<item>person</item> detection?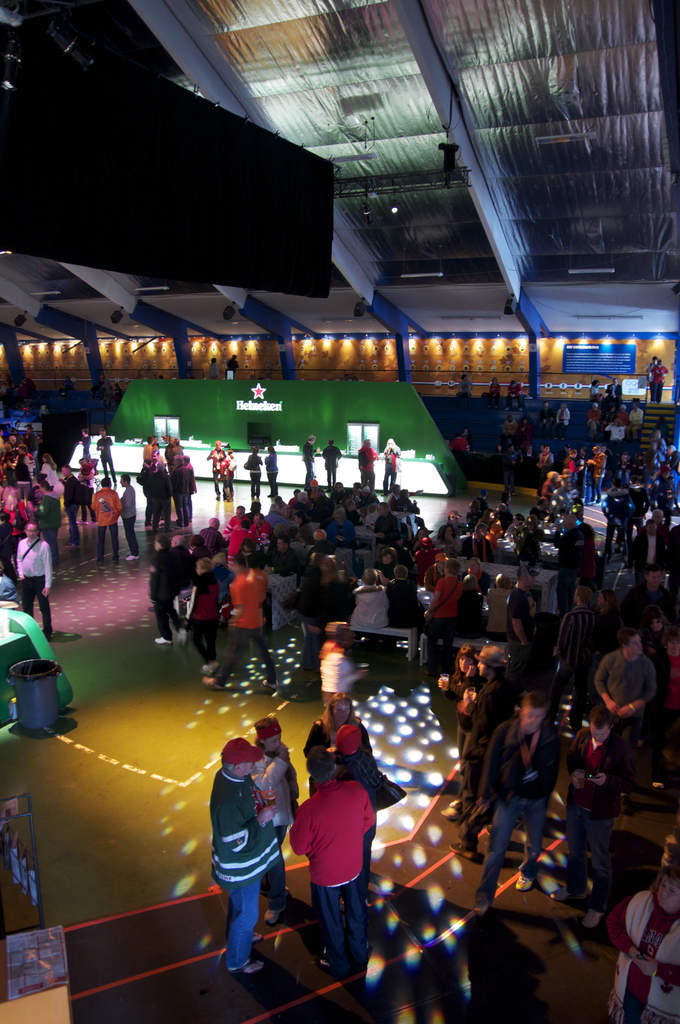
region(264, 440, 280, 500)
